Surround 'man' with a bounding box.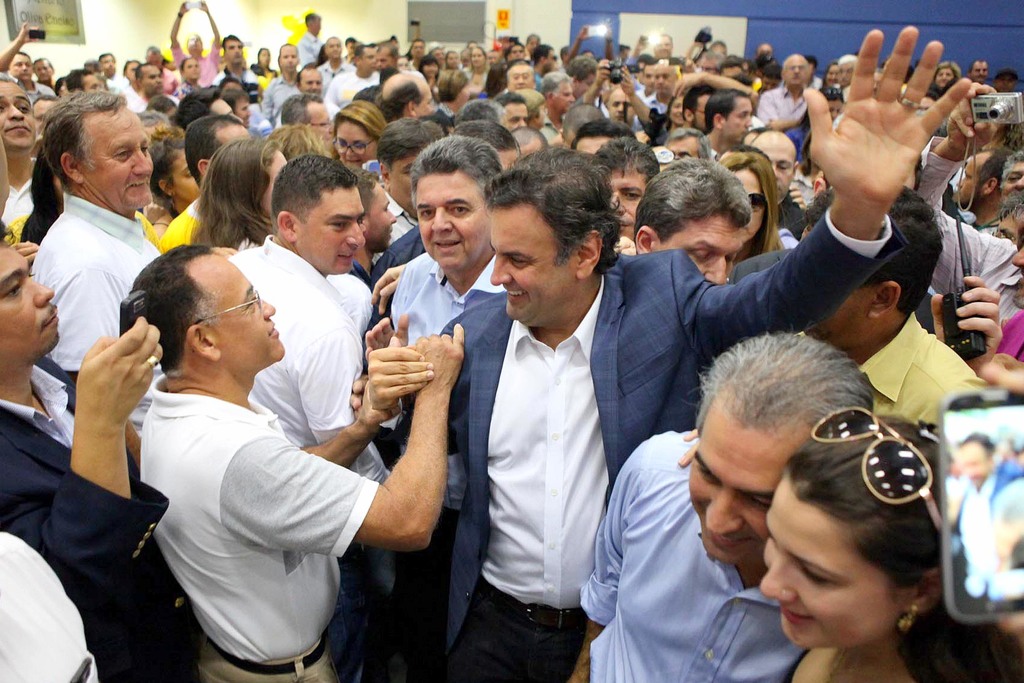
408/39/424/72.
